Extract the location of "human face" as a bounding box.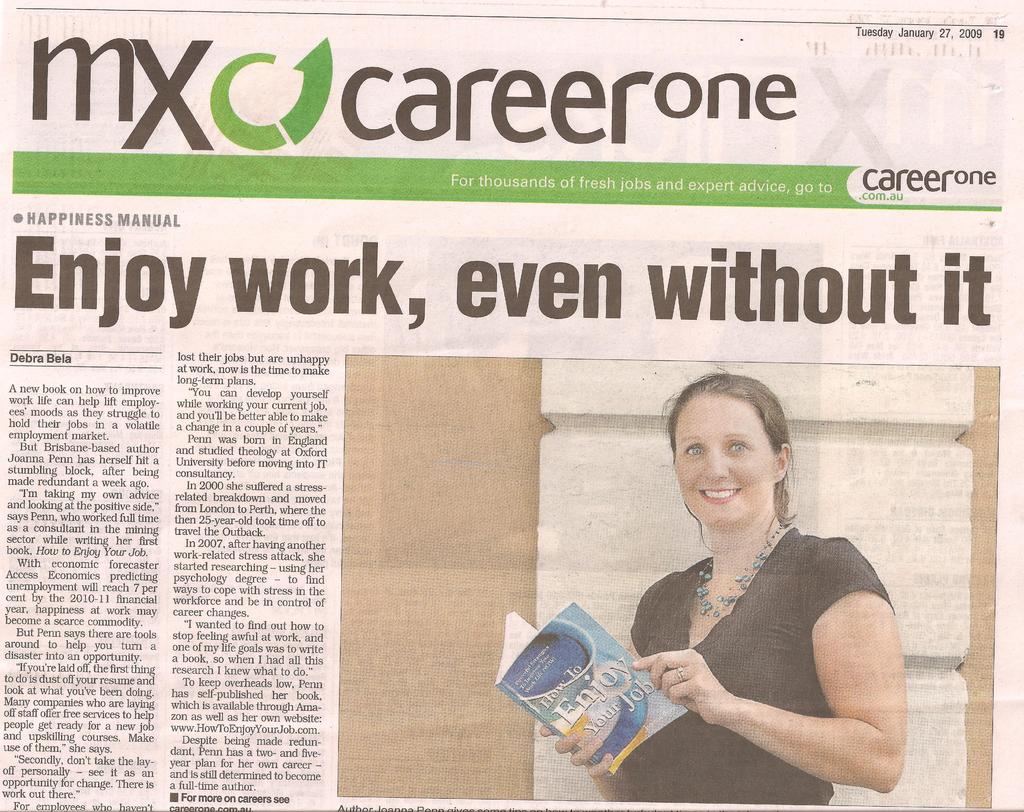
[672, 392, 775, 529].
